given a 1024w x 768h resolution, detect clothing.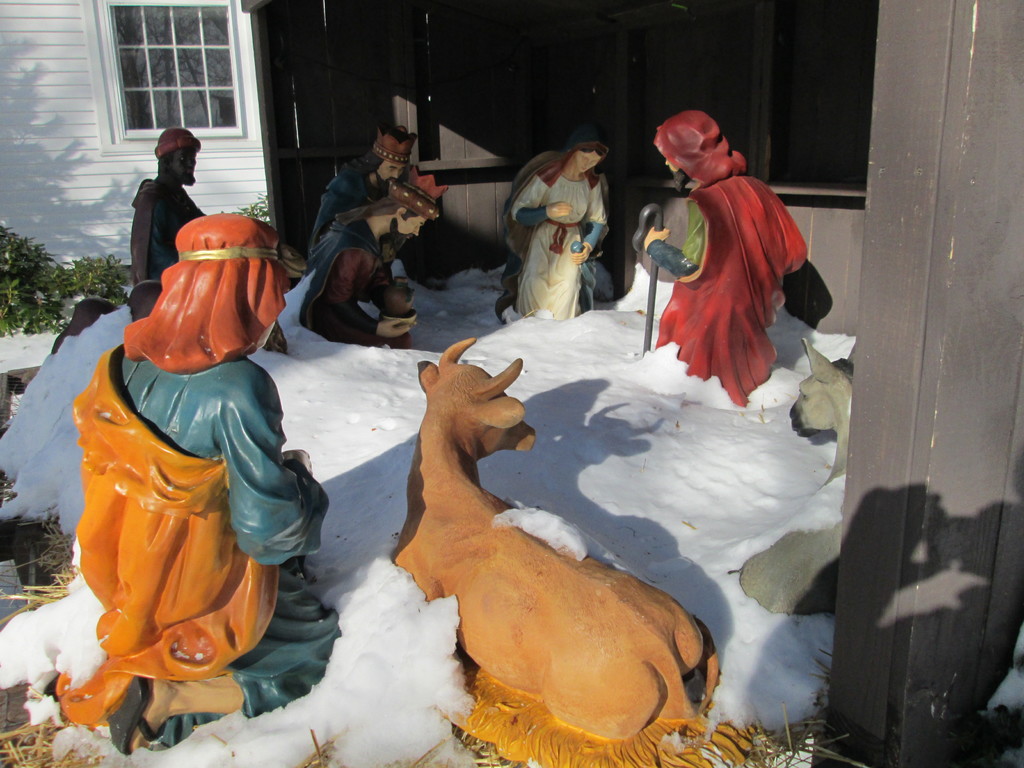
bbox(656, 172, 810, 403).
